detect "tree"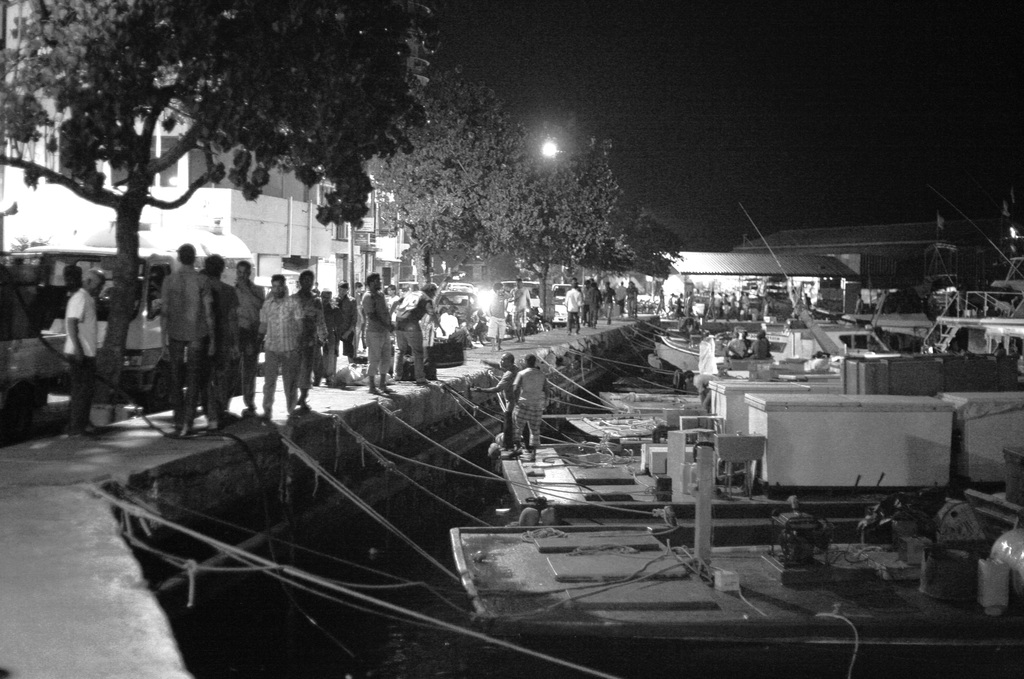
<bbox>369, 47, 538, 316</bbox>
